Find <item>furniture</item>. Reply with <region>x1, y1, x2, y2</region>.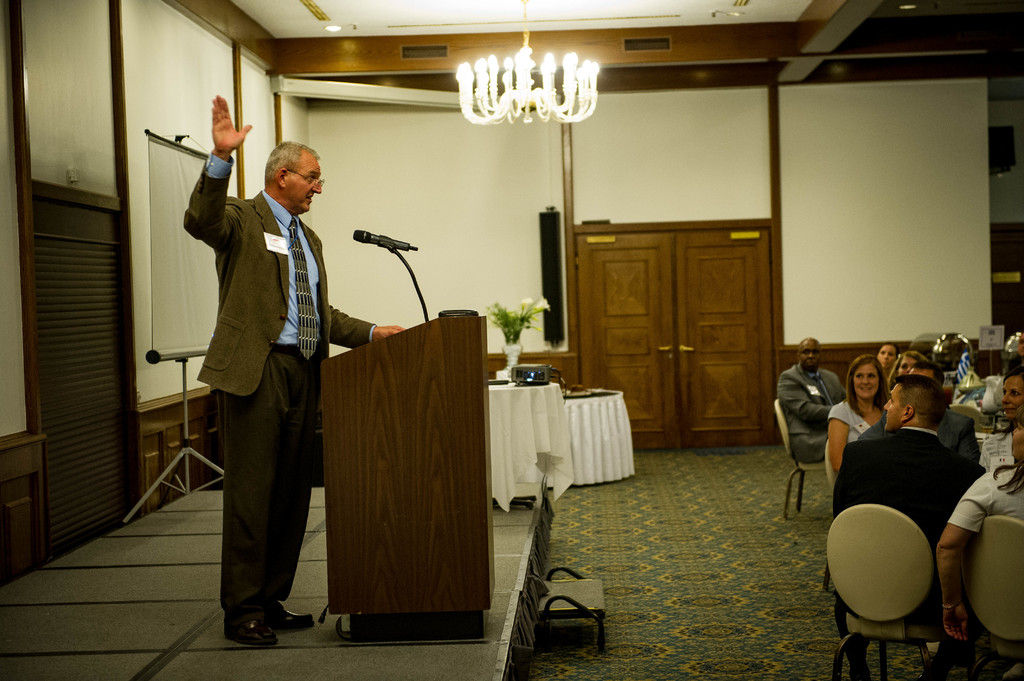
<region>771, 398, 825, 519</region>.
